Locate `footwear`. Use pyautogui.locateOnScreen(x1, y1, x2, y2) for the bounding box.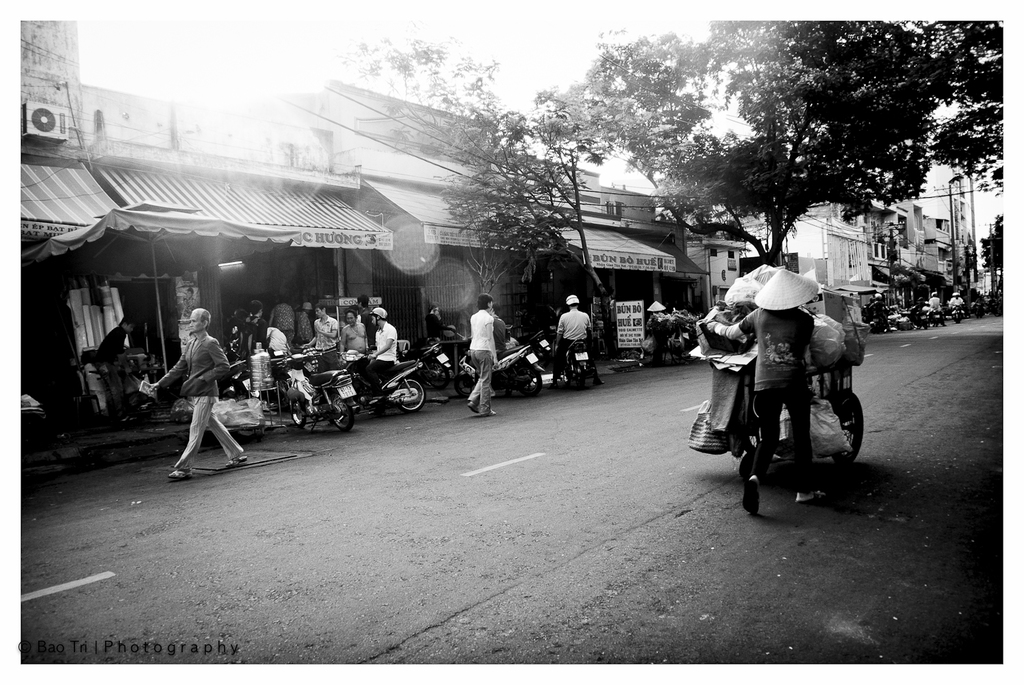
pyautogui.locateOnScreen(740, 478, 767, 521).
